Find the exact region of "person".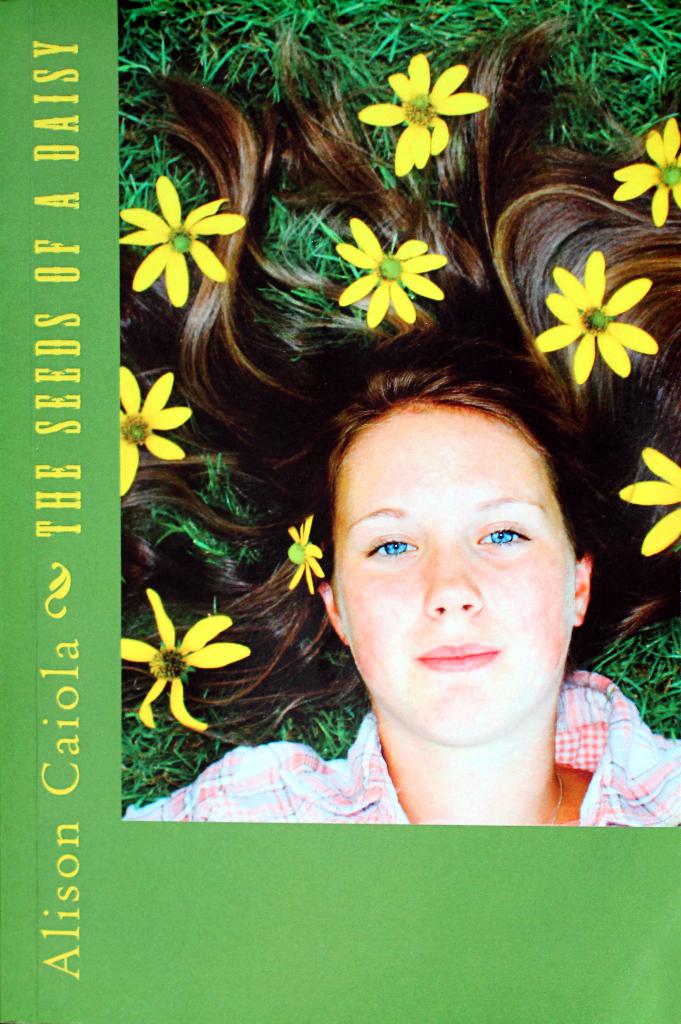
Exact region: {"x1": 119, "y1": 17, "x2": 680, "y2": 826}.
